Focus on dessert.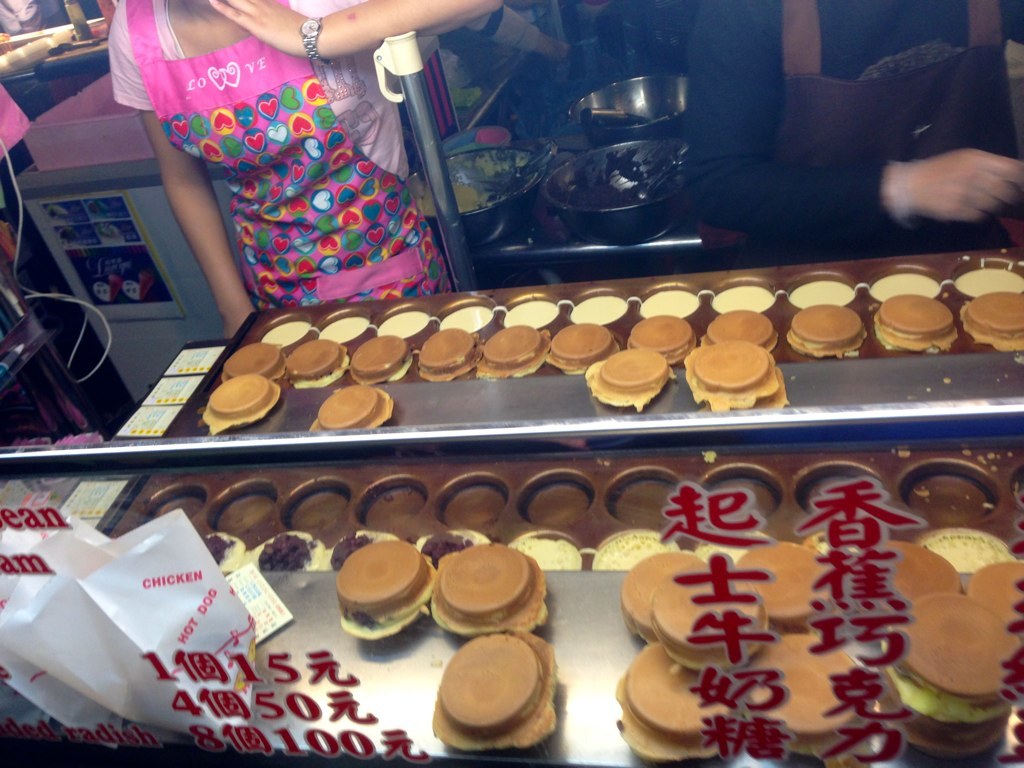
Focused at 307:384:397:429.
